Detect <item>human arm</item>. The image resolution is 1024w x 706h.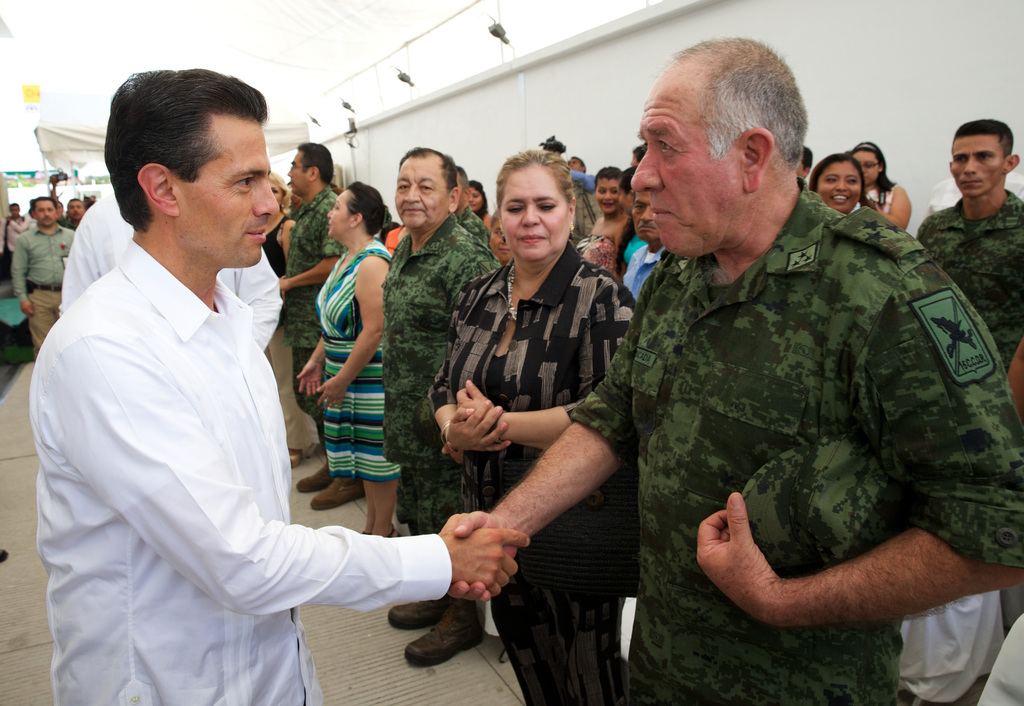
region(12, 235, 40, 319).
